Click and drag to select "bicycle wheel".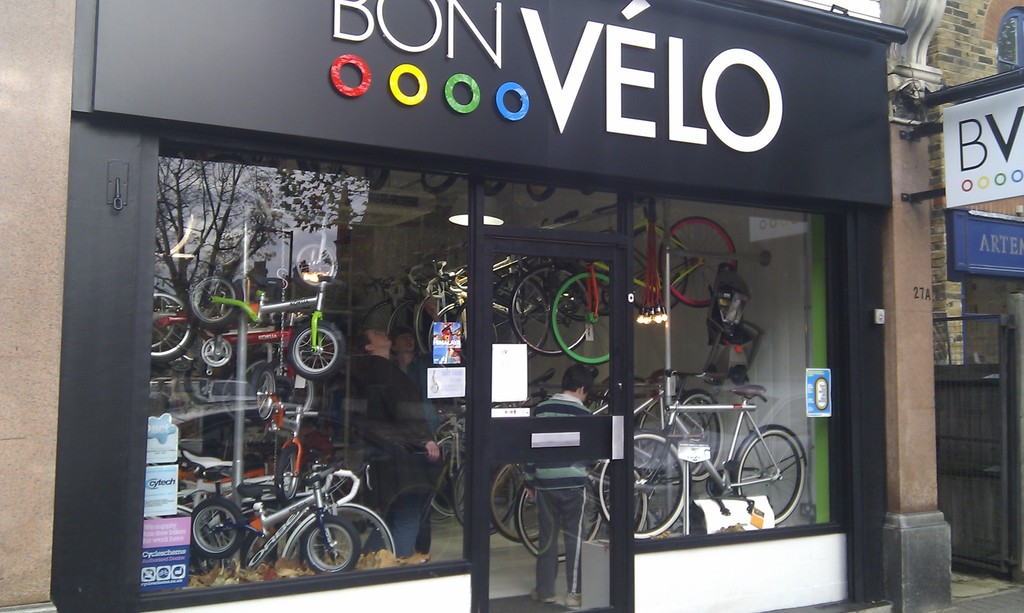
Selection: select_region(361, 297, 401, 330).
